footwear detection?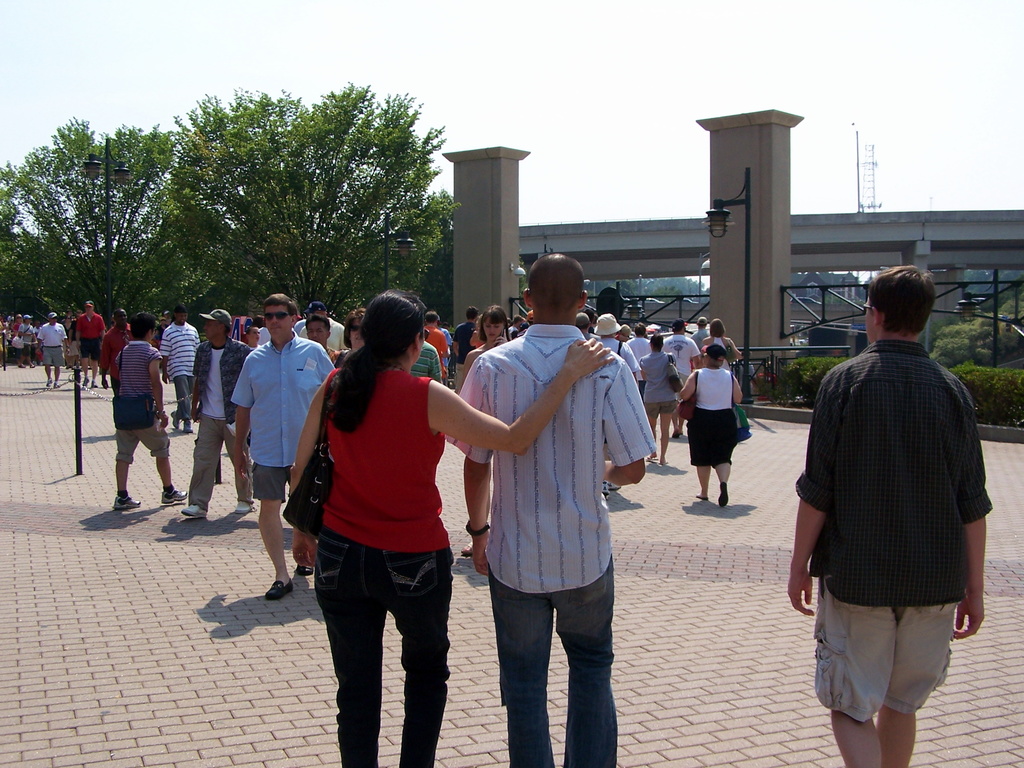
crop(295, 563, 313, 575)
